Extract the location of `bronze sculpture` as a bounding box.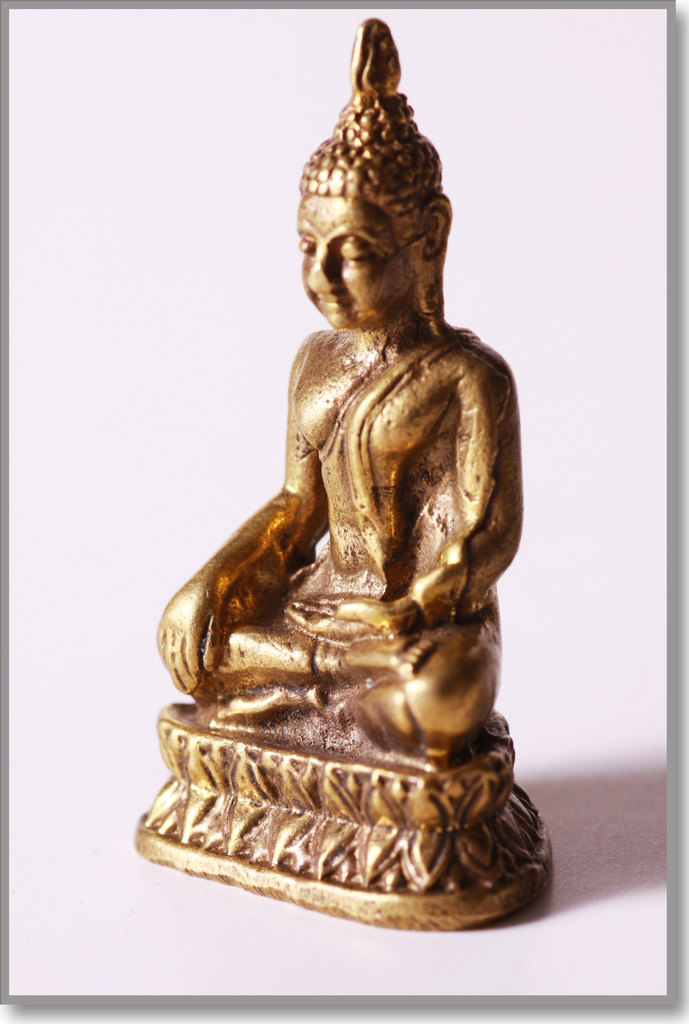
(x1=153, y1=84, x2=546, y2=929).
